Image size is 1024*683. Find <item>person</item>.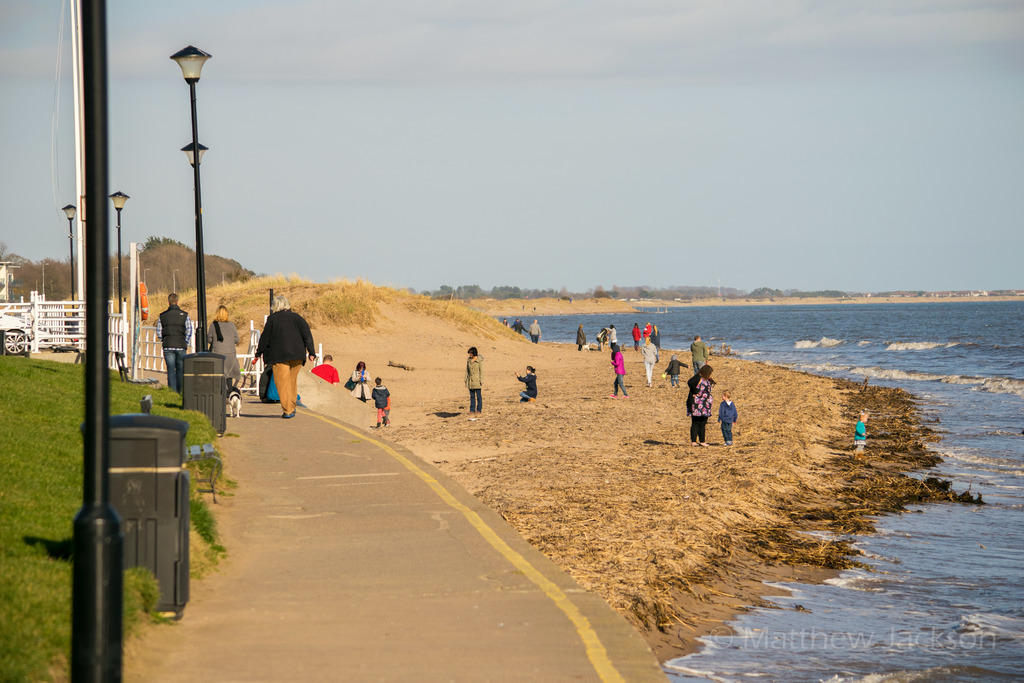
(left=678, top=365, right=712, bottom=444).
